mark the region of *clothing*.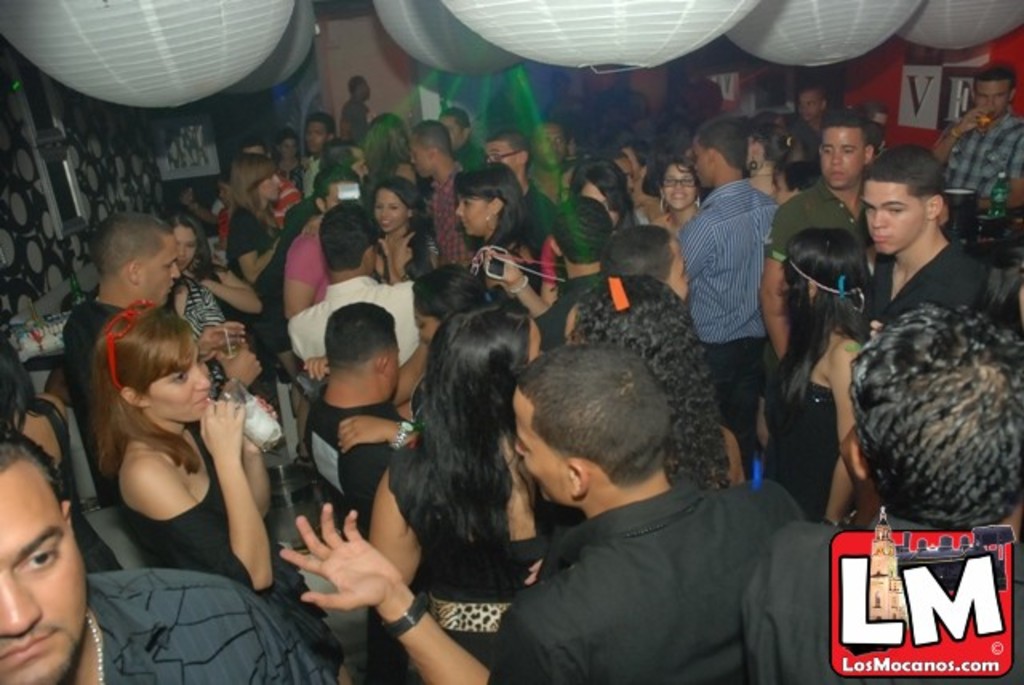
Region: (x1=752, y1=181, x2=867, y2=264).
